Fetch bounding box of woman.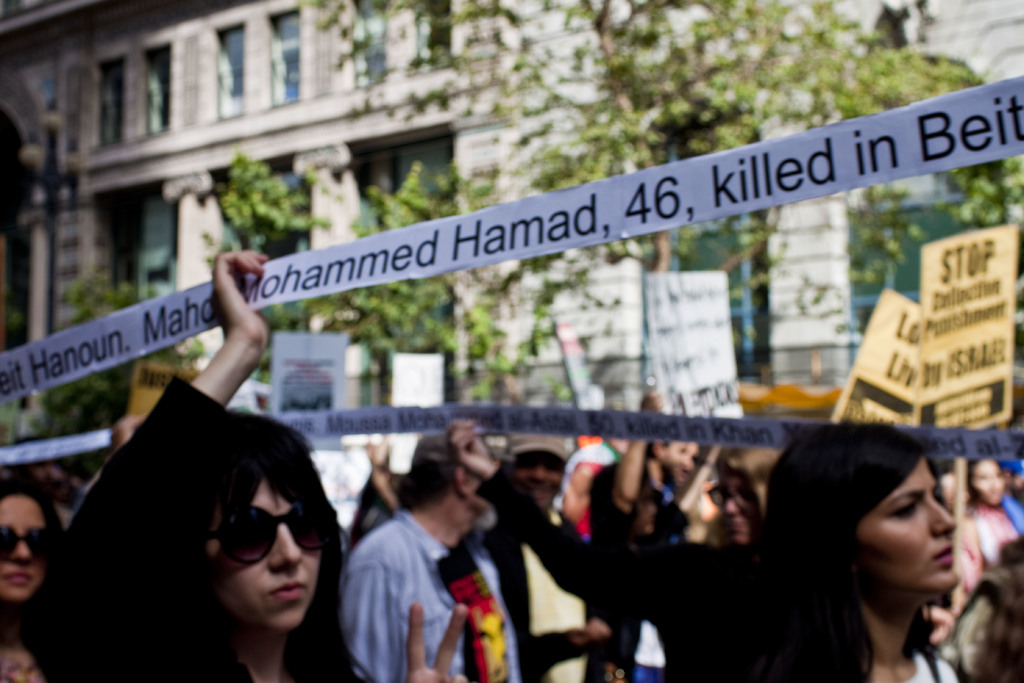
Bbox: left=67, top=345, right=357, bottom=682.
